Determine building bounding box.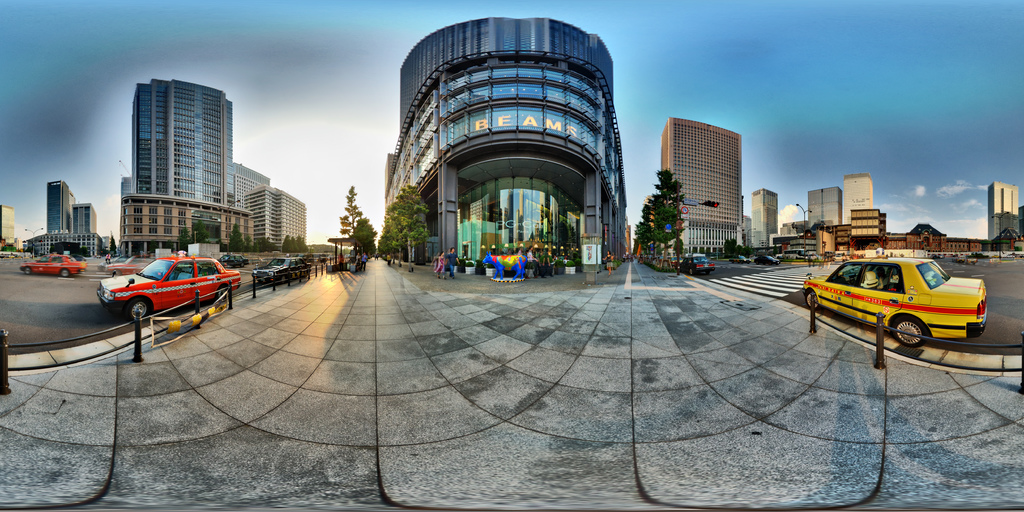
Determined: 0, 204, 16, 248.
